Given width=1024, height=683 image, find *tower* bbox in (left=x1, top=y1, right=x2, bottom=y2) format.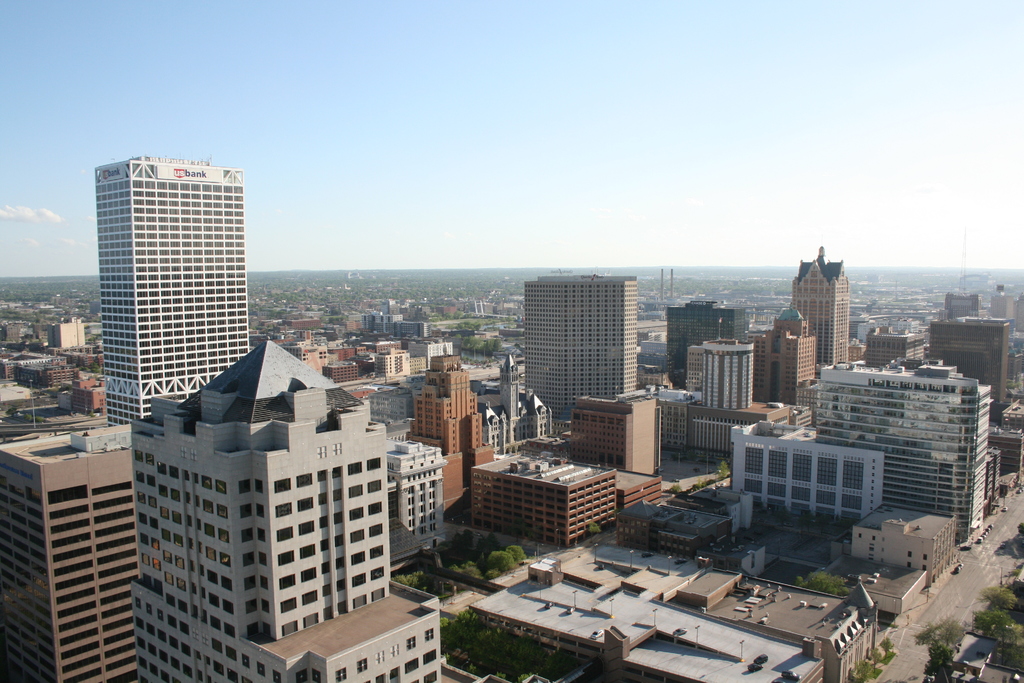
(left=68, top=142, right=272, bottom=420).
